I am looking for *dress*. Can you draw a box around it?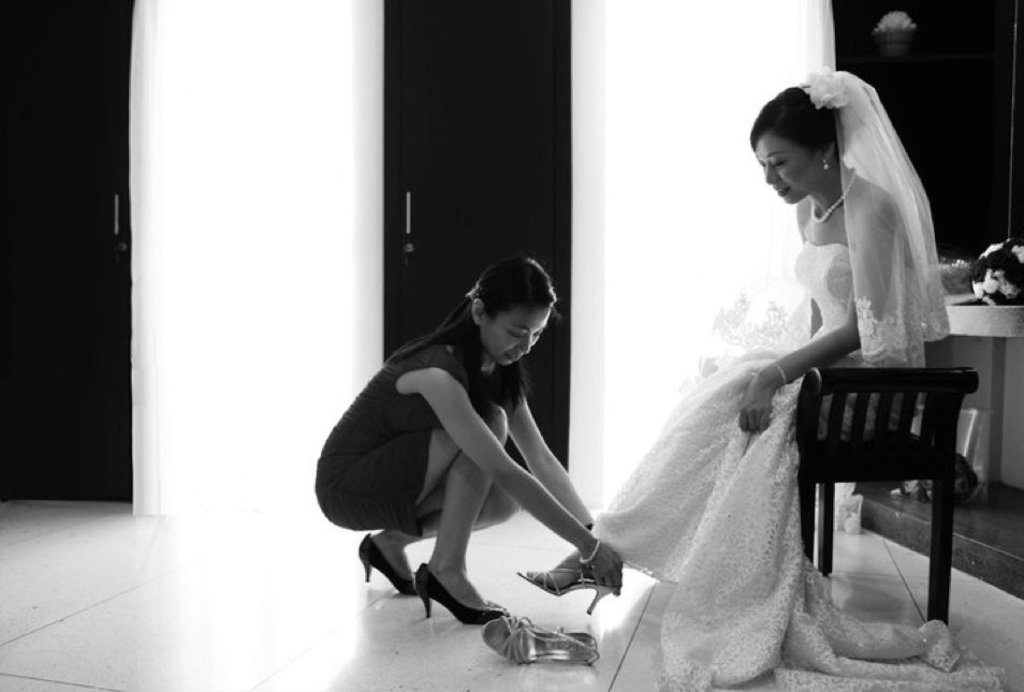
Sure, the bounding box is 314, 340, 502, 536.
